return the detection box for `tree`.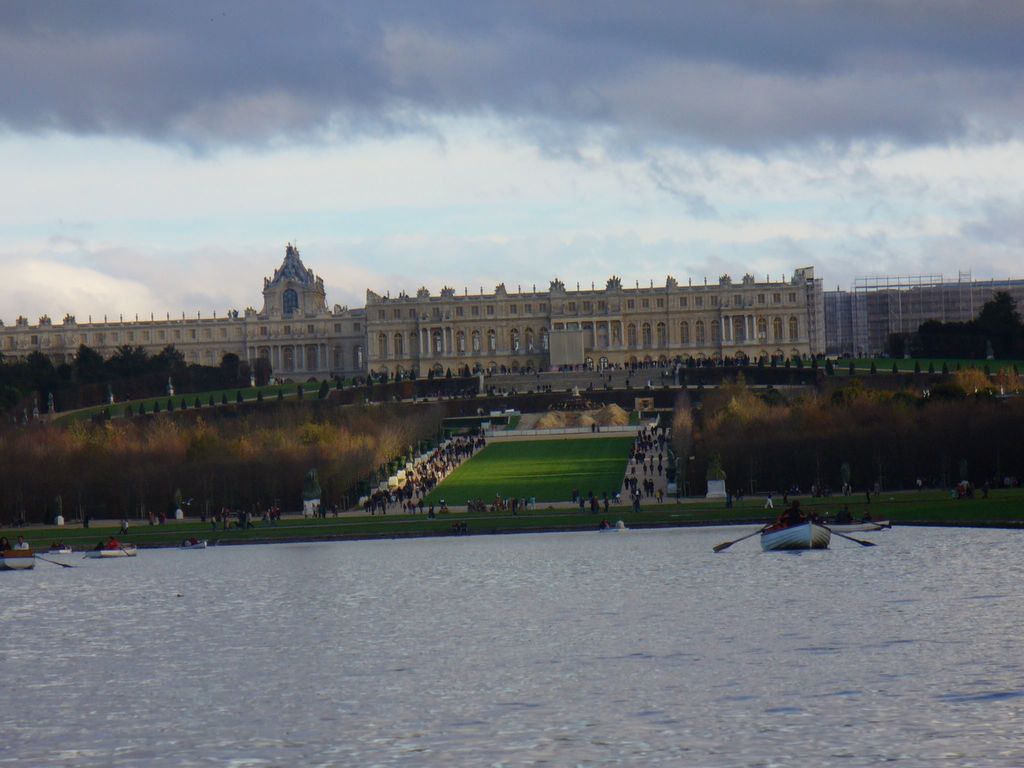
216/393/227/404.
